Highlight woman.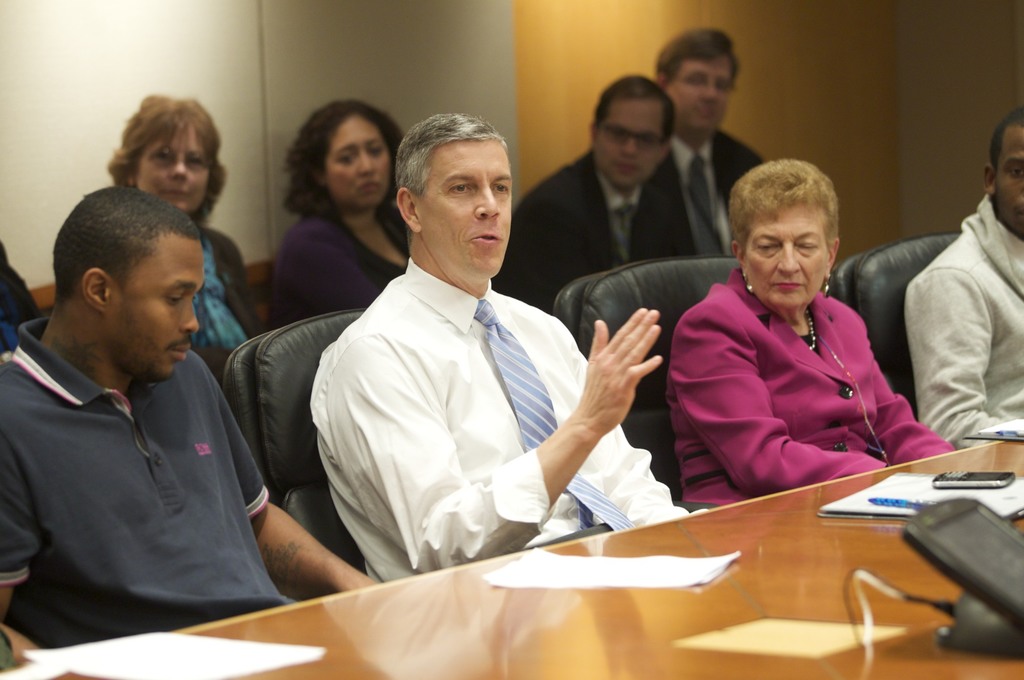
Highlighted region: region(275, 99, 416, 317).
